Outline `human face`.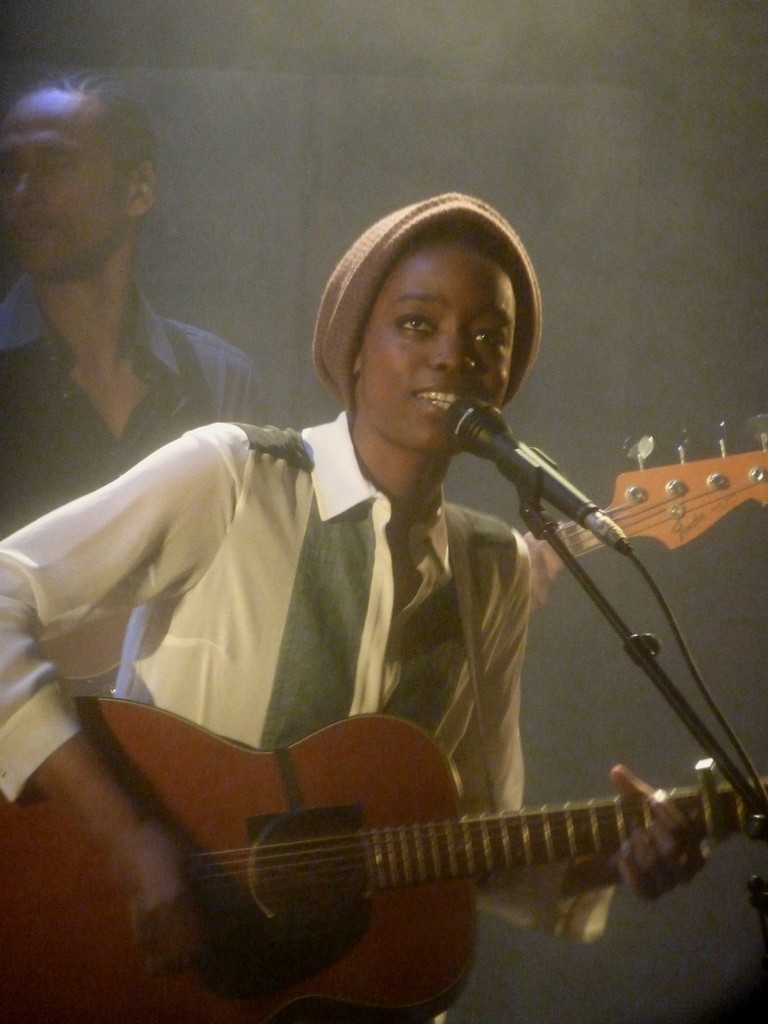
Outline: rect(356, 236, 513, 449).
